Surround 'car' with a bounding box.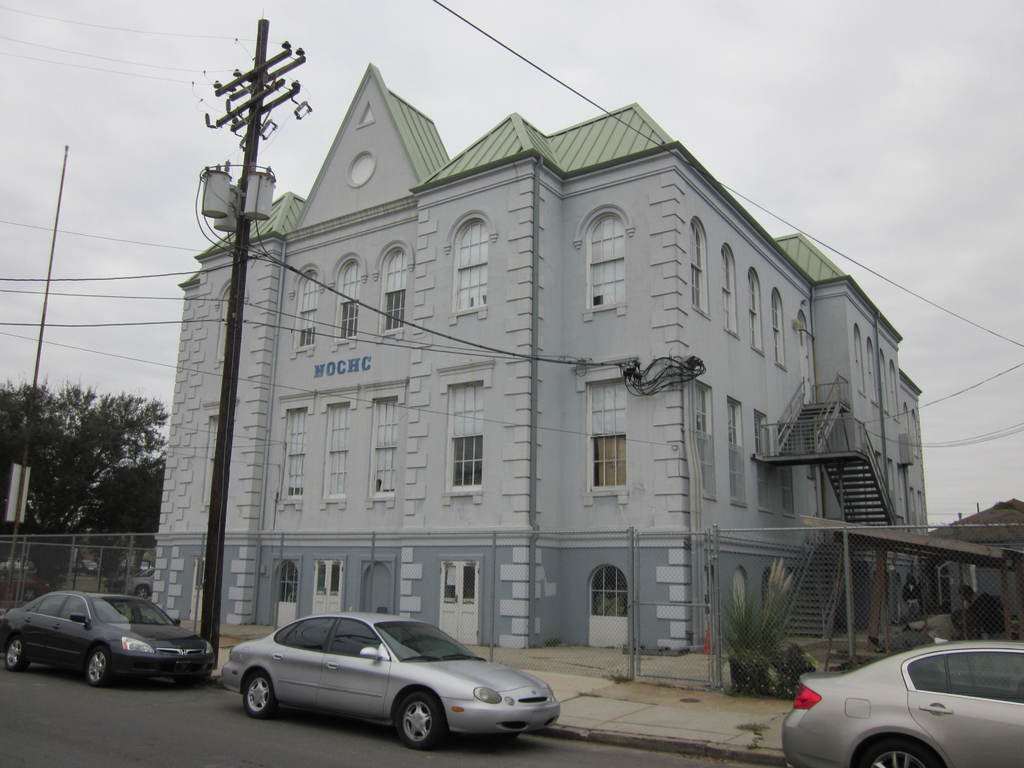
<box>0,590,217,688</box>.
